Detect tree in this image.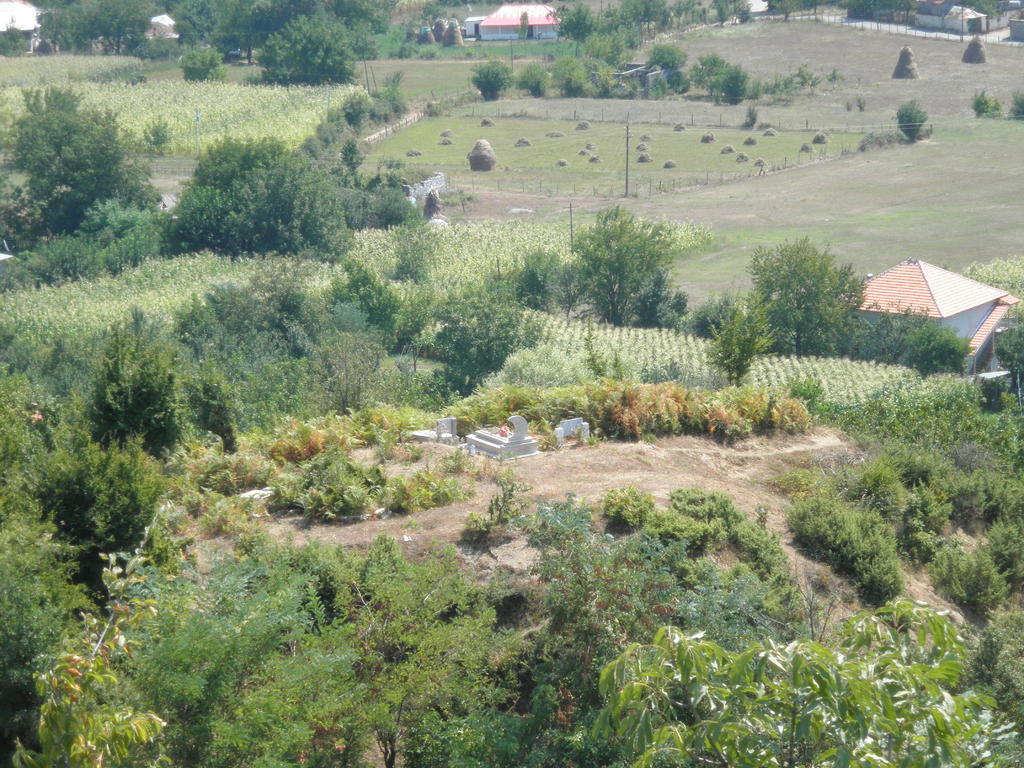
Detection: rect(976, 90, 1002, 118).
